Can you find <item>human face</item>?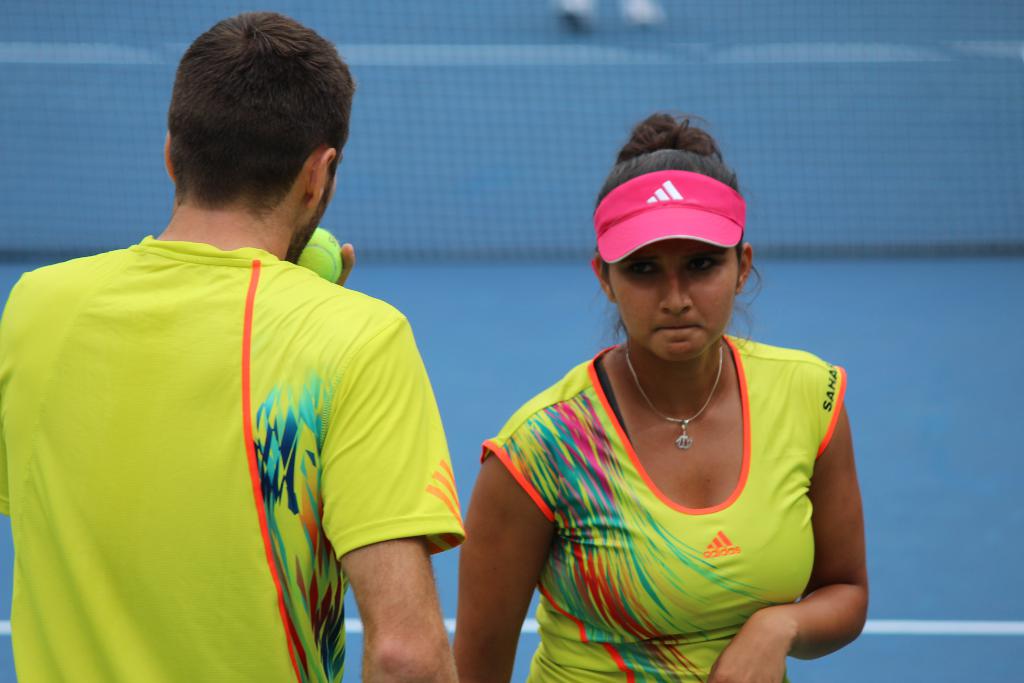
Yes, bounding box: {"left": 604, "top": 238, "right": 738, "bottom": 361}.
